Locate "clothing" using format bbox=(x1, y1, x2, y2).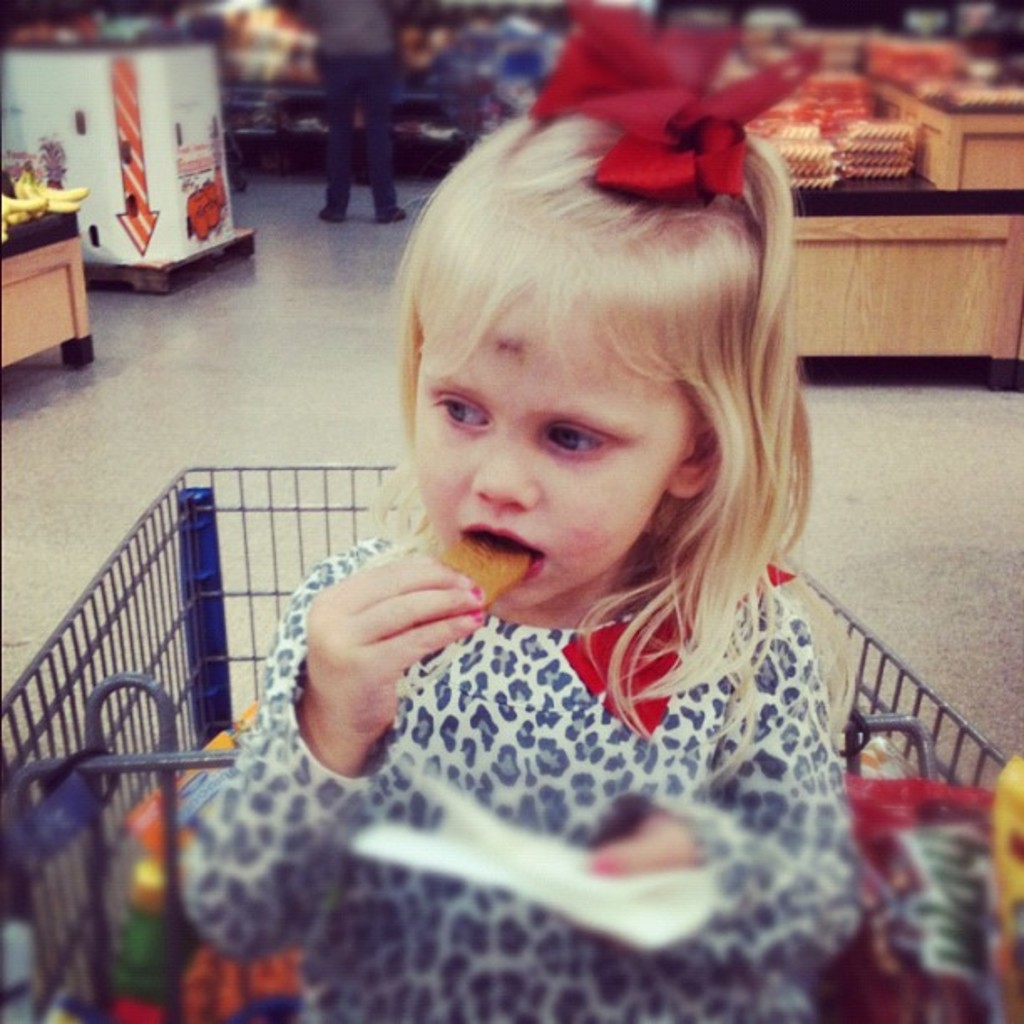
bbox=(139, 452, 914, 987).
